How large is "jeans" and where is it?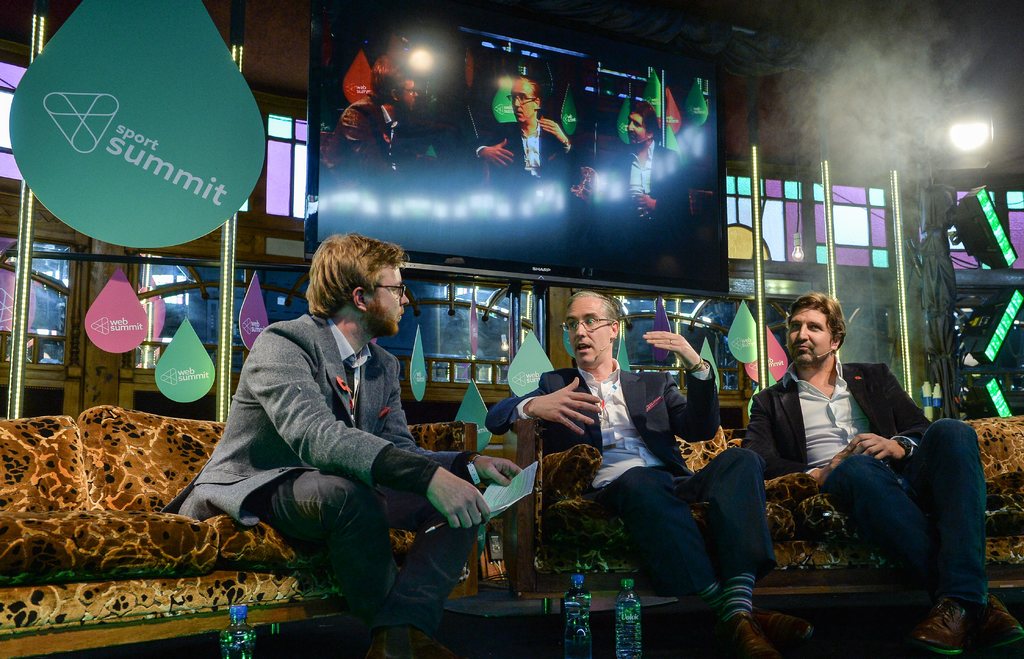
Bounding box: 845:438:1009:630.
